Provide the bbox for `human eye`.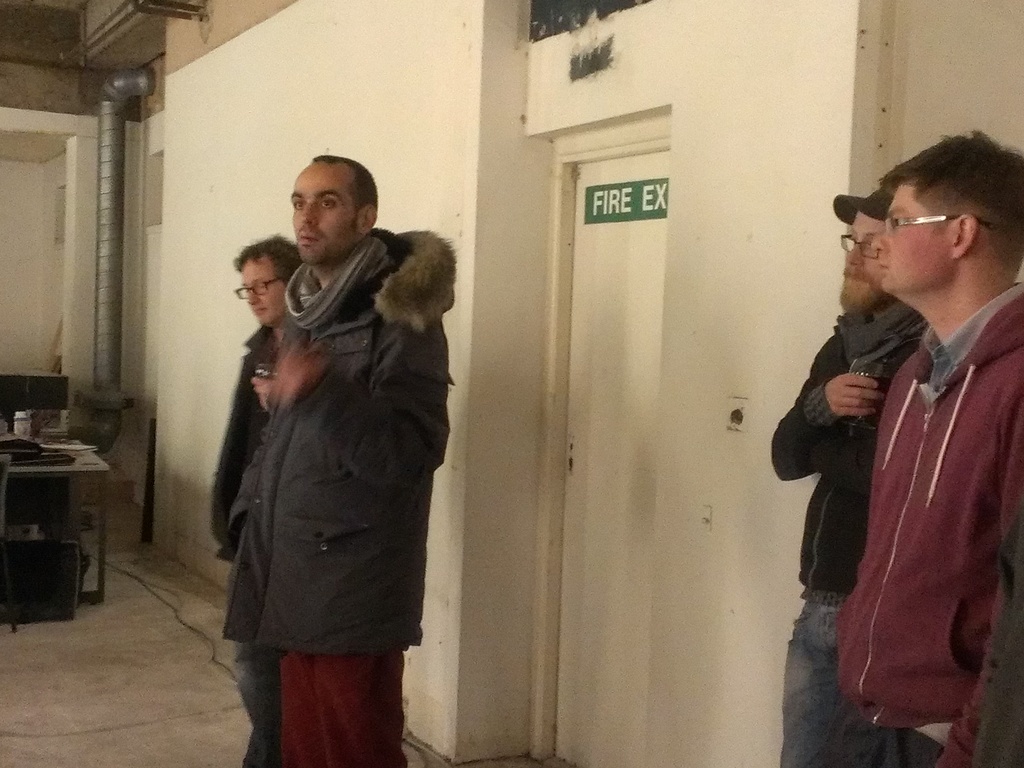
x1=317, y1=193, x2=348, y2=214.
